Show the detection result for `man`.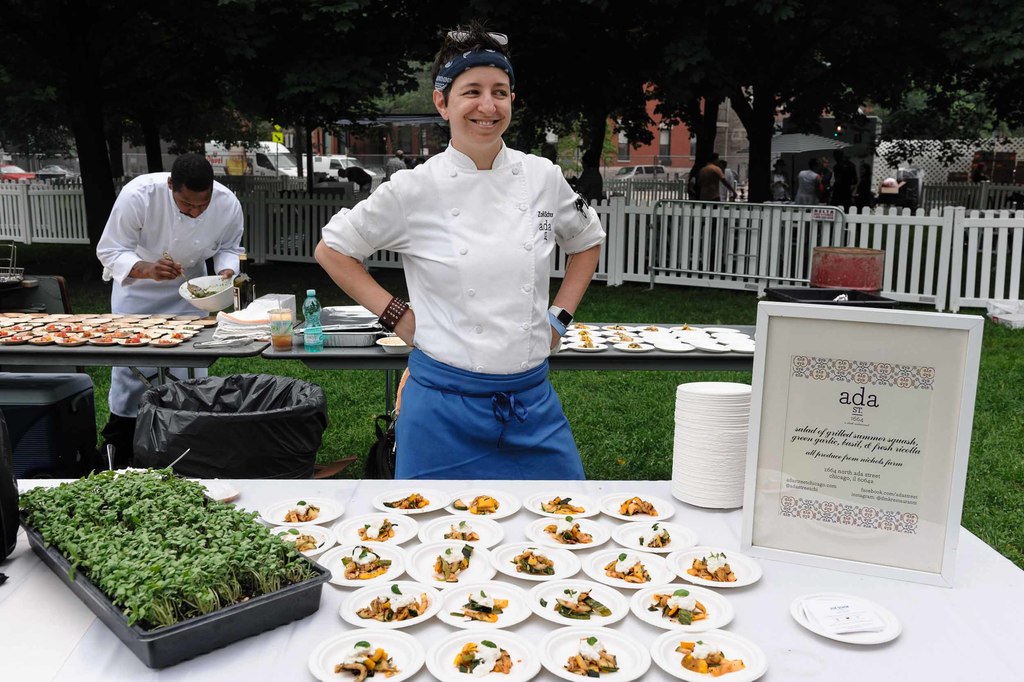
region(383, 149, 404, 181).
